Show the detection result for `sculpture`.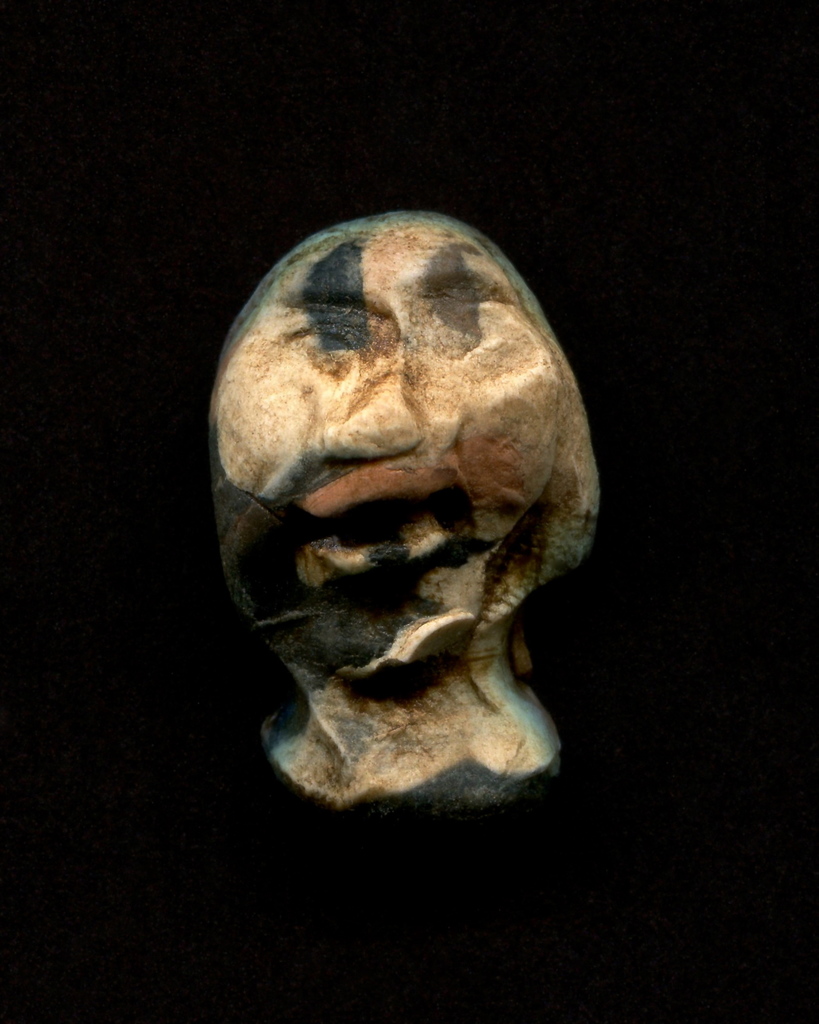
Rect(199, 159, 612, 840).
